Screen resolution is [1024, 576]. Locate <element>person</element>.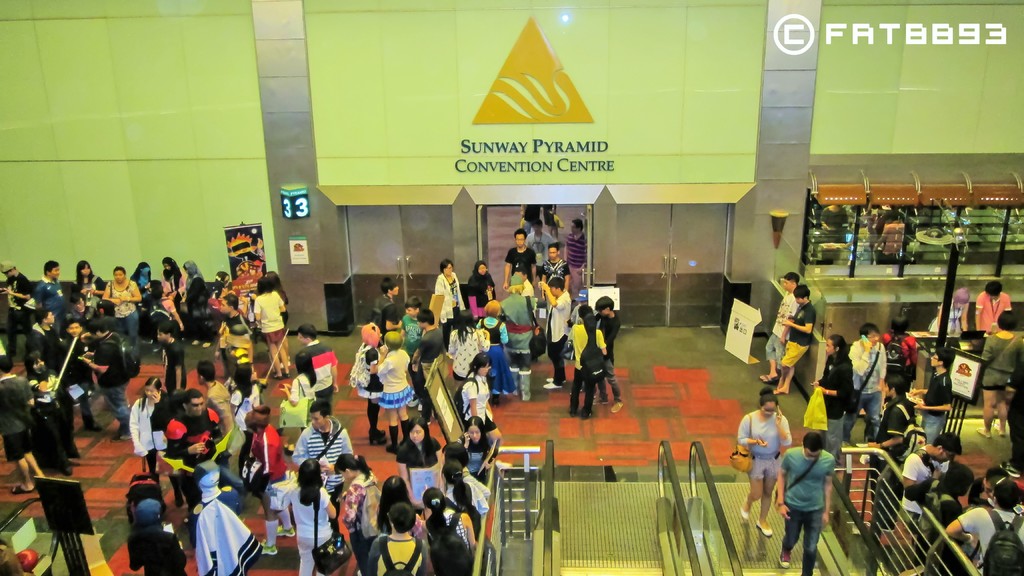
(290,318,345,423).
